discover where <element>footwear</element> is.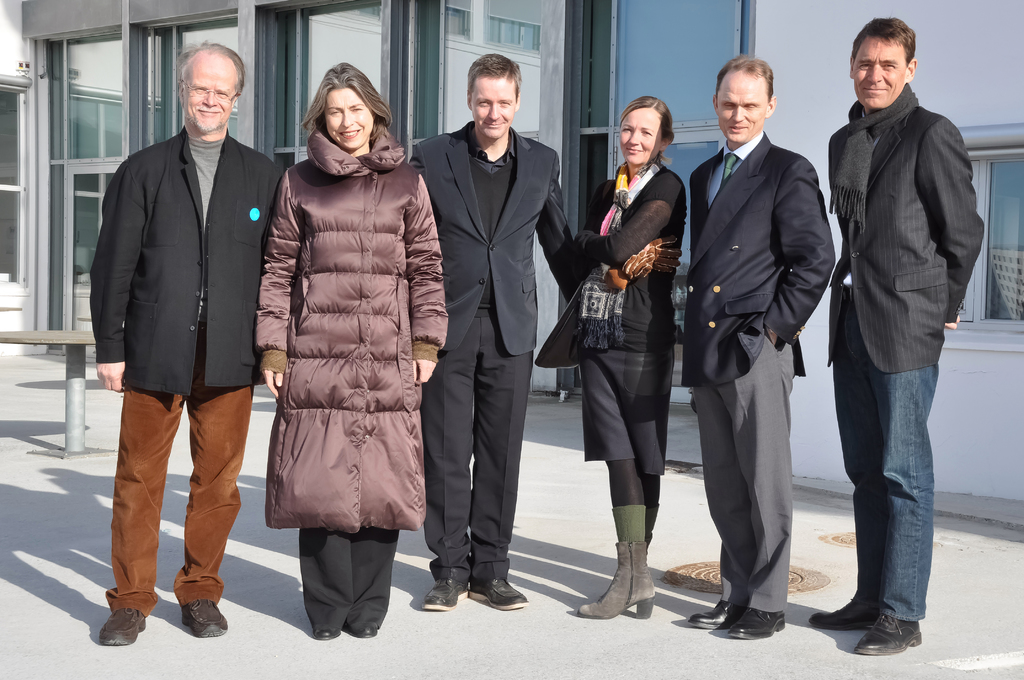
Discovered at Rect(313, 629, 337, 635).
